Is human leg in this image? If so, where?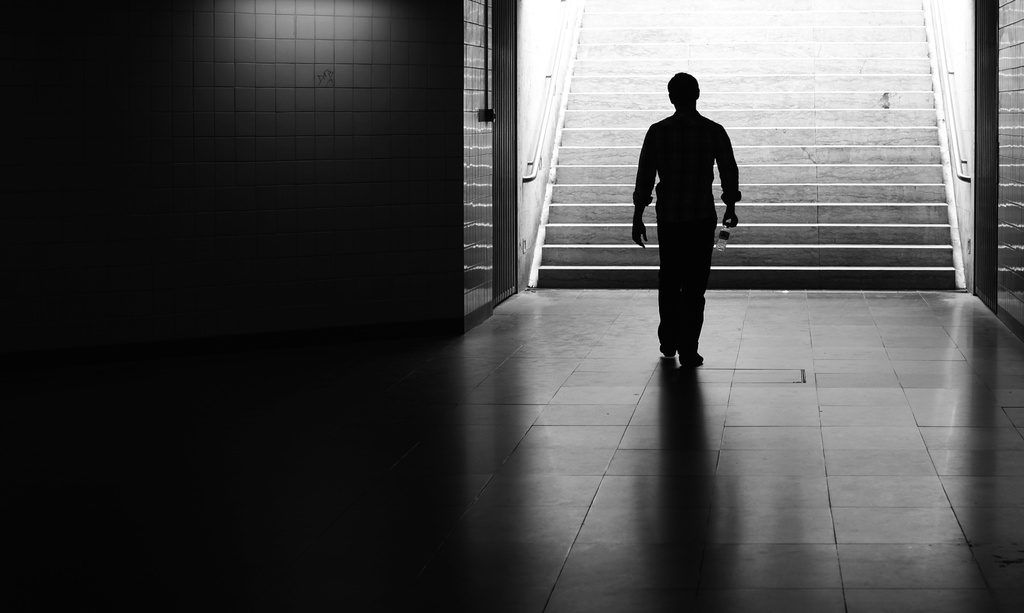
Yes, at {"x1": 682, "y1": 192, "x2": 716, "y2": 368}.
